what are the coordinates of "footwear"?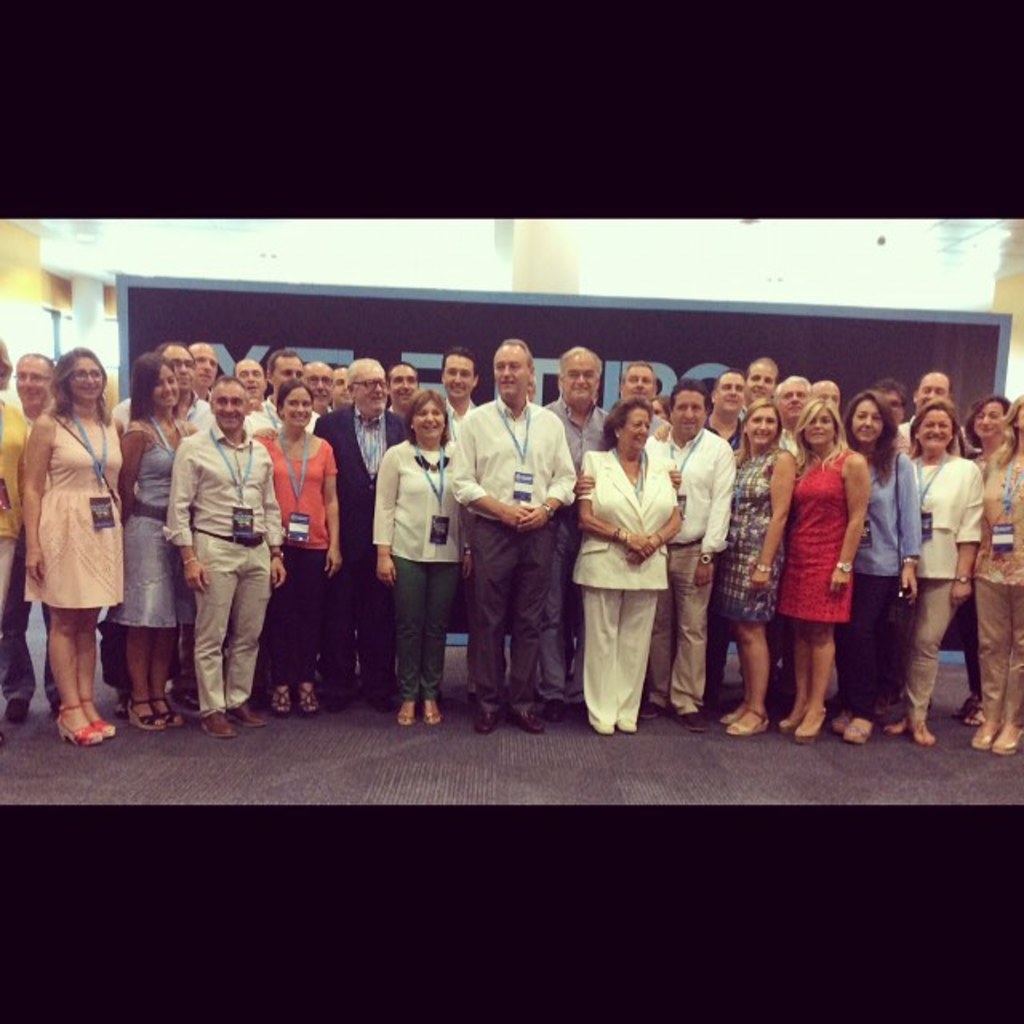
{"left": 640, "top": 694, "right": 656, "bottom": 709}.
